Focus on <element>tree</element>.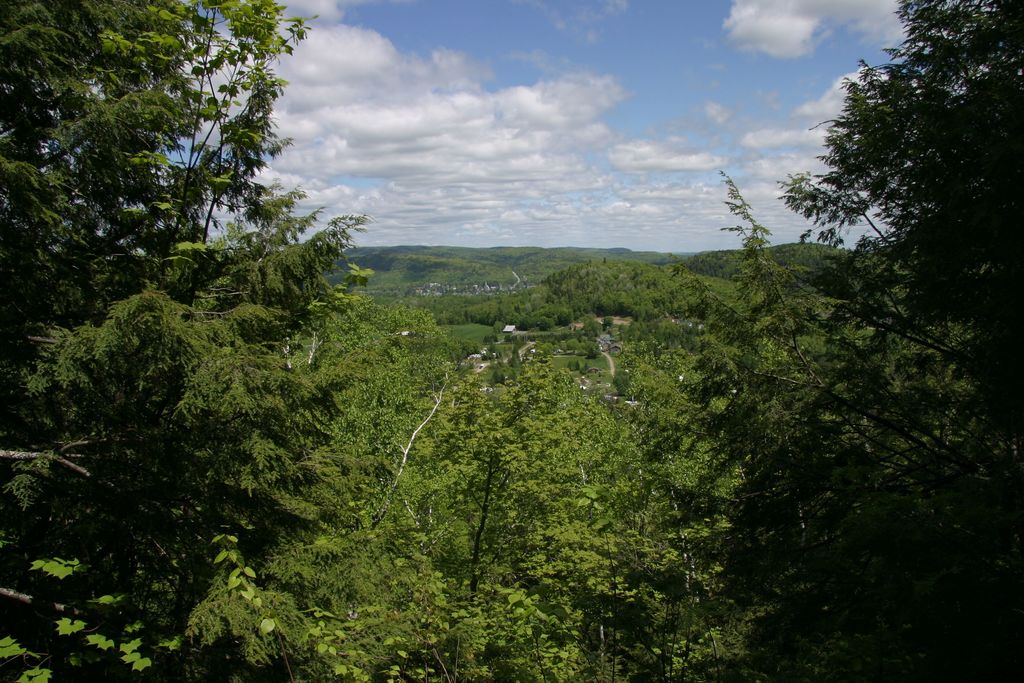
Focused at x1=792, y1=5, x2=1008, y2=561.
